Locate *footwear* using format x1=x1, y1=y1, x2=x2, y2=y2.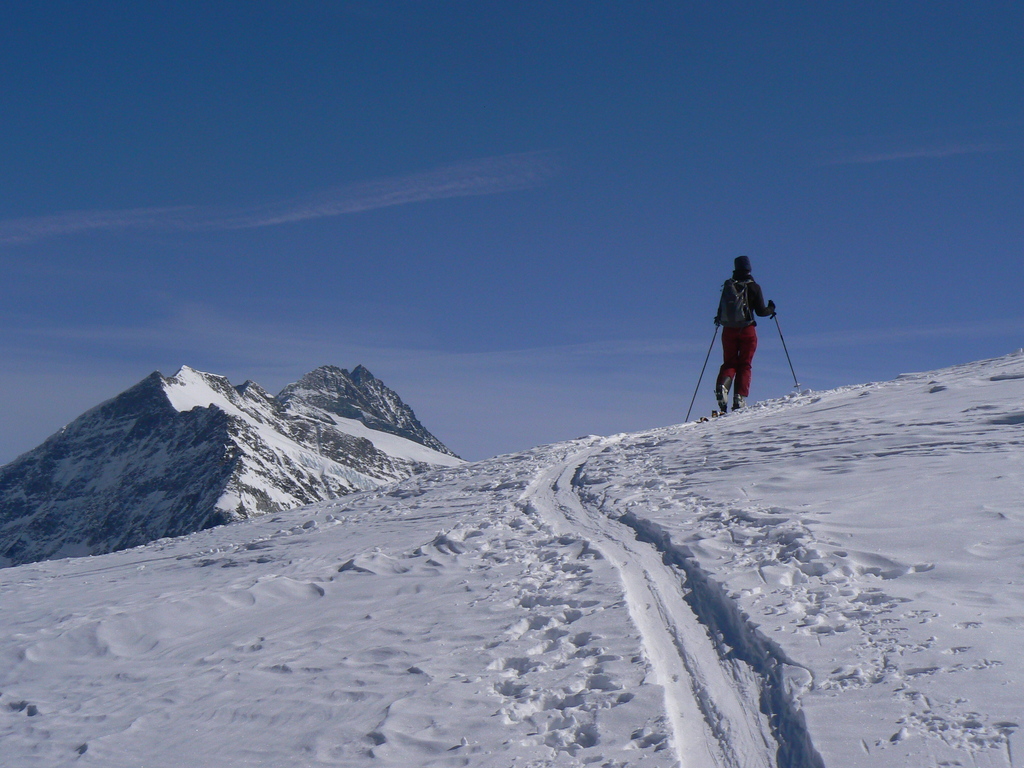
x1=734, y1=393, x2=744, y2=413.
